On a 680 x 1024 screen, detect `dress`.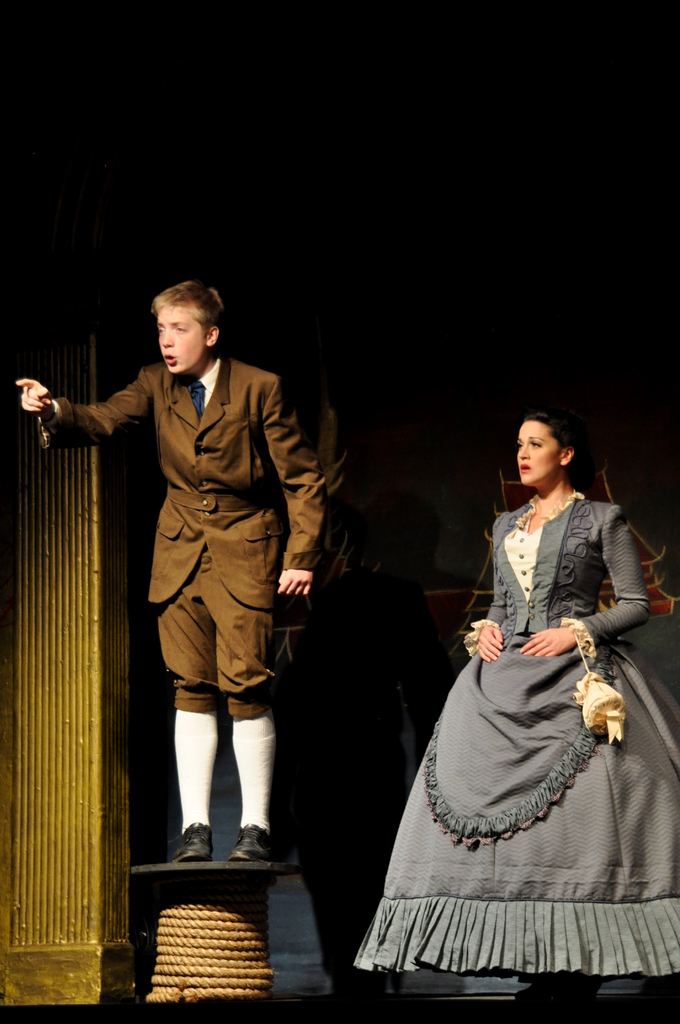
locate(353, 491, 679, 977).
